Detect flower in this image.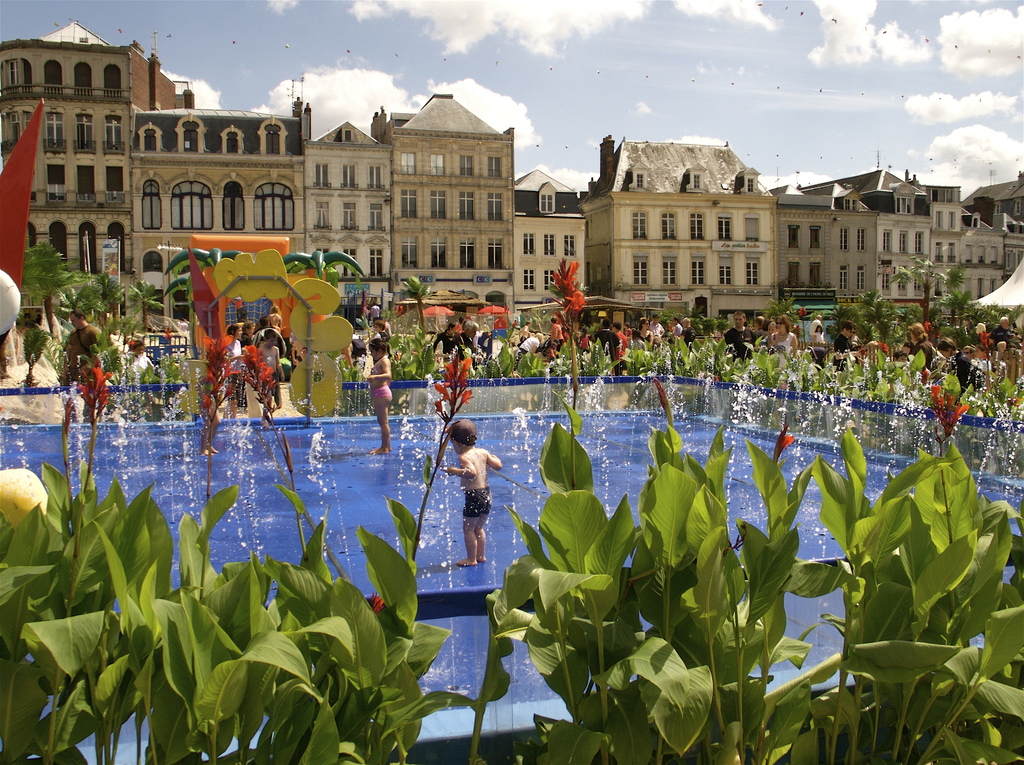
Detection: 194, 327, 247, 424.
